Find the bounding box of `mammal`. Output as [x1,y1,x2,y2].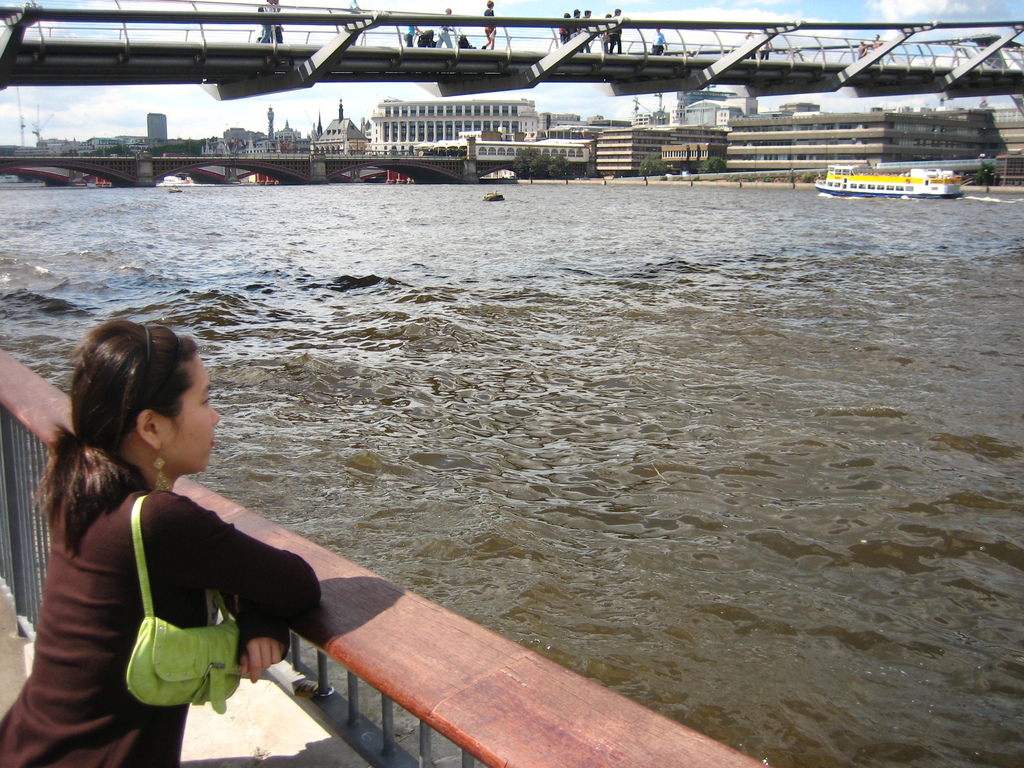
[256,2,266,39].
